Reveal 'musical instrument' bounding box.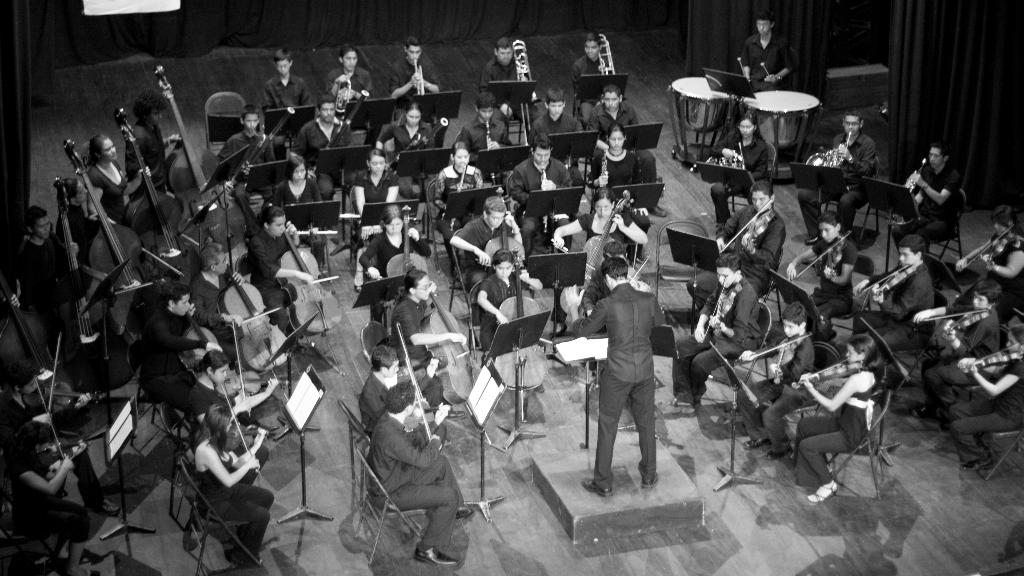
Revealed: l=232, t=102, r=295, b=183.
